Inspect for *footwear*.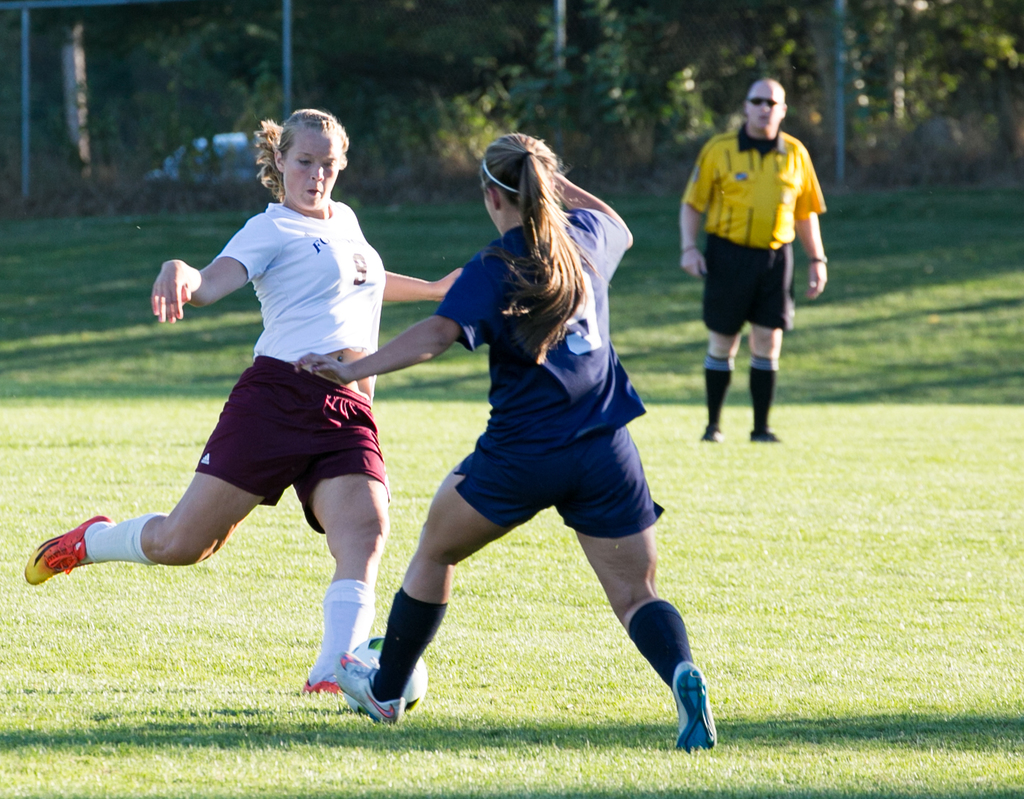
Inspection: 333/648/408/724.
